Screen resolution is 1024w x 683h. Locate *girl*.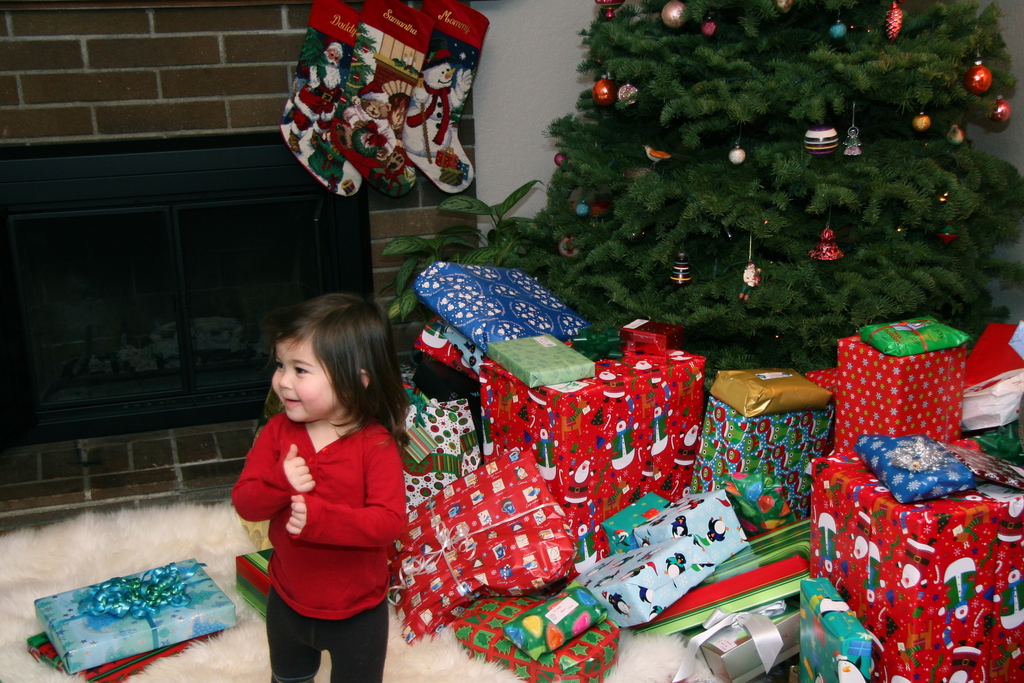
region(229, 292, 410, 682).
